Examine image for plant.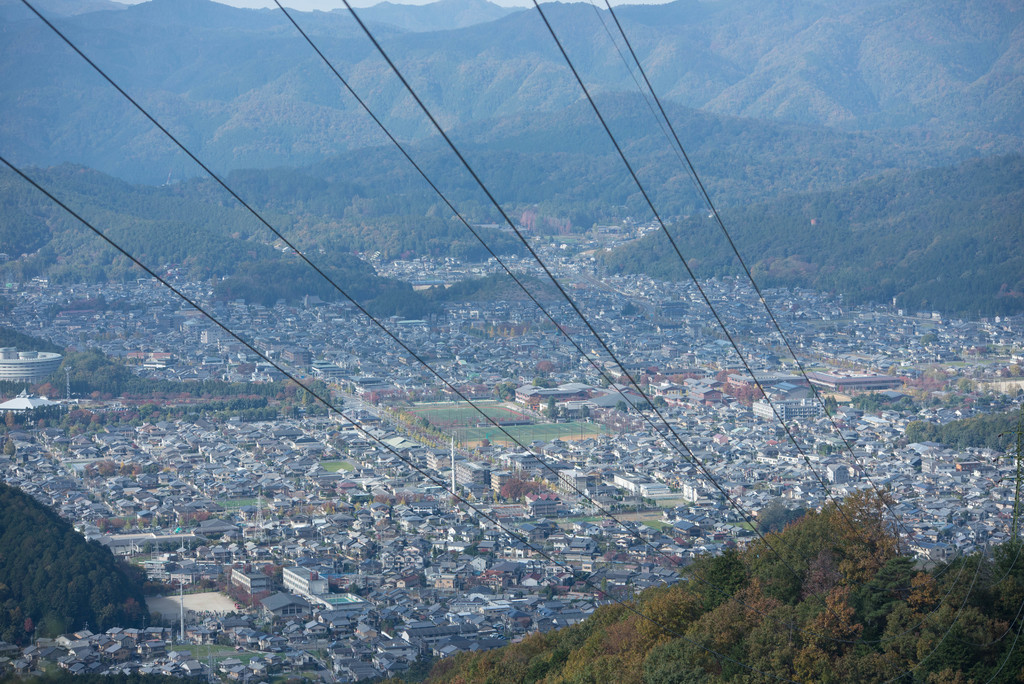
Examination result: x1=126, y1=366, x2=307, y2=410.
